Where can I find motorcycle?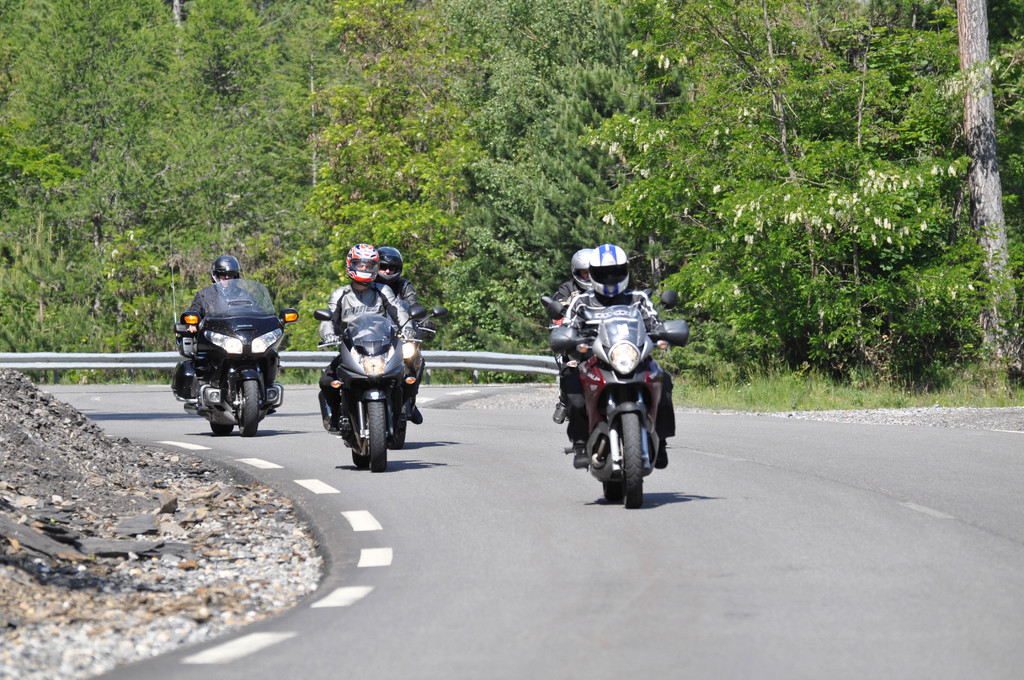
You can find it at x1=540, y1=303, x2=703, y2=509.
